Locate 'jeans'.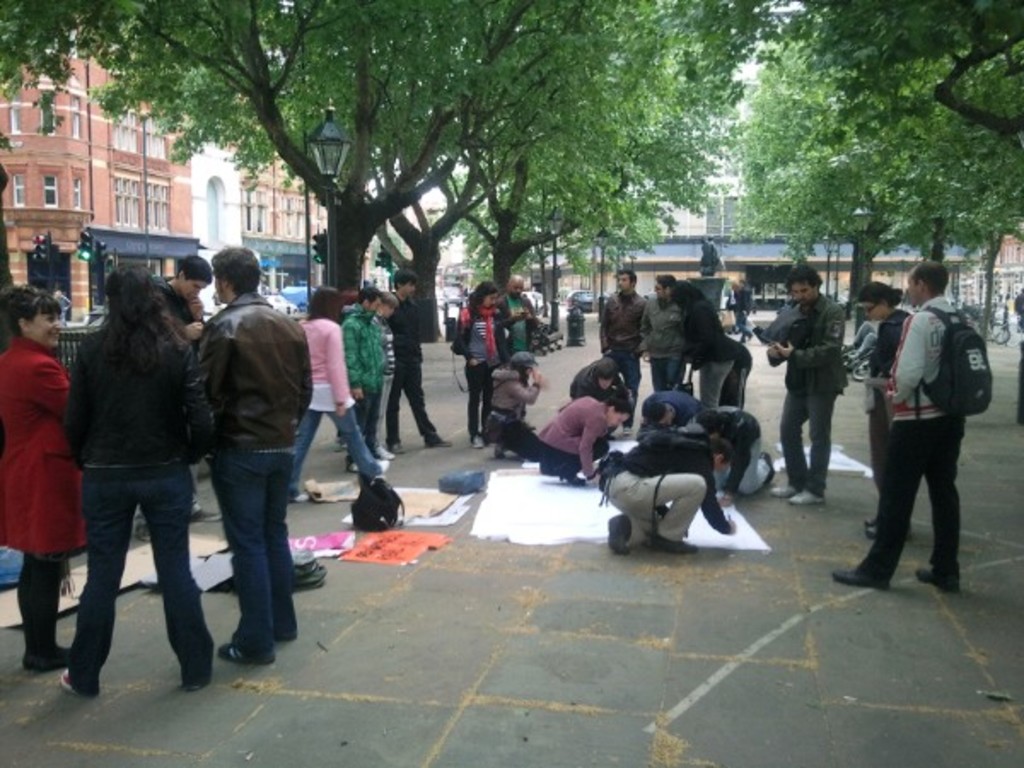
Bounding box: Rect(609, 348, 640, 399).
